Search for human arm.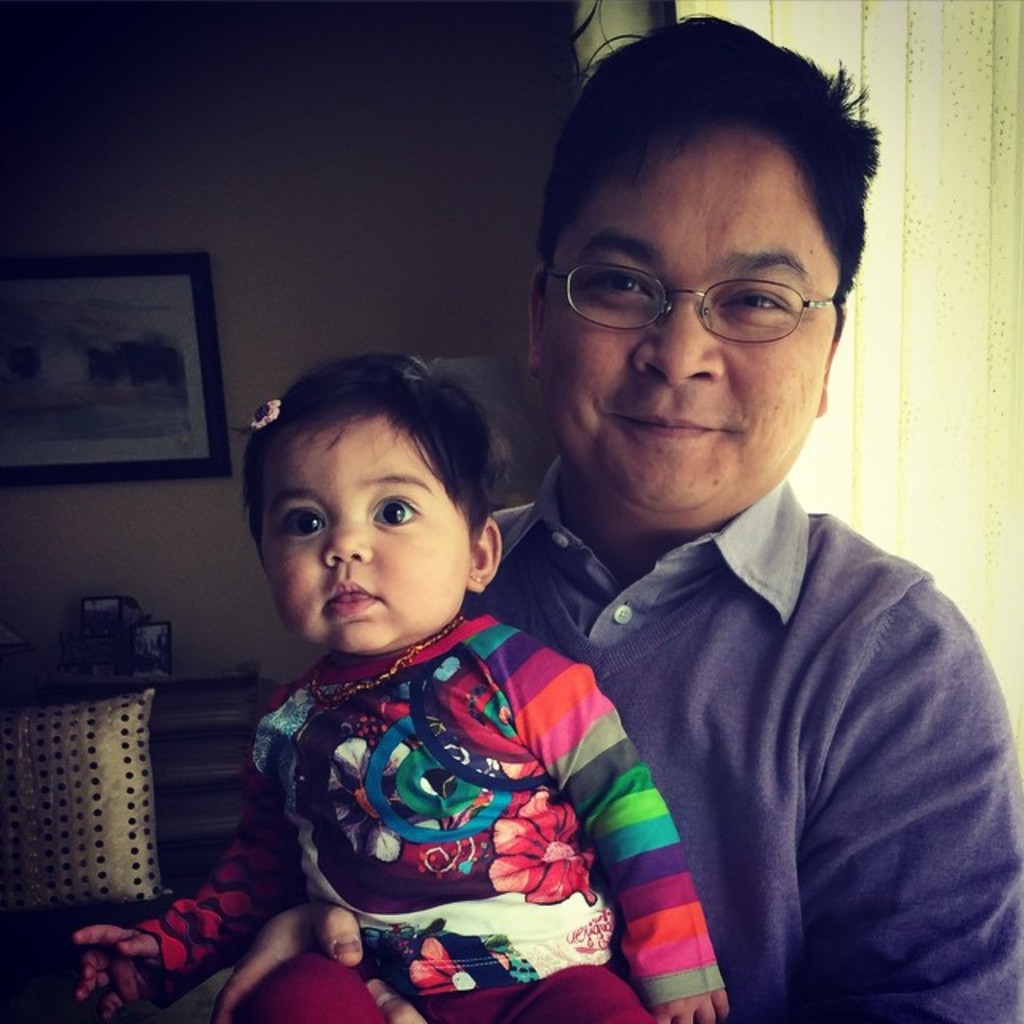
Found at l=202, t=882, r=418, b=1022.
